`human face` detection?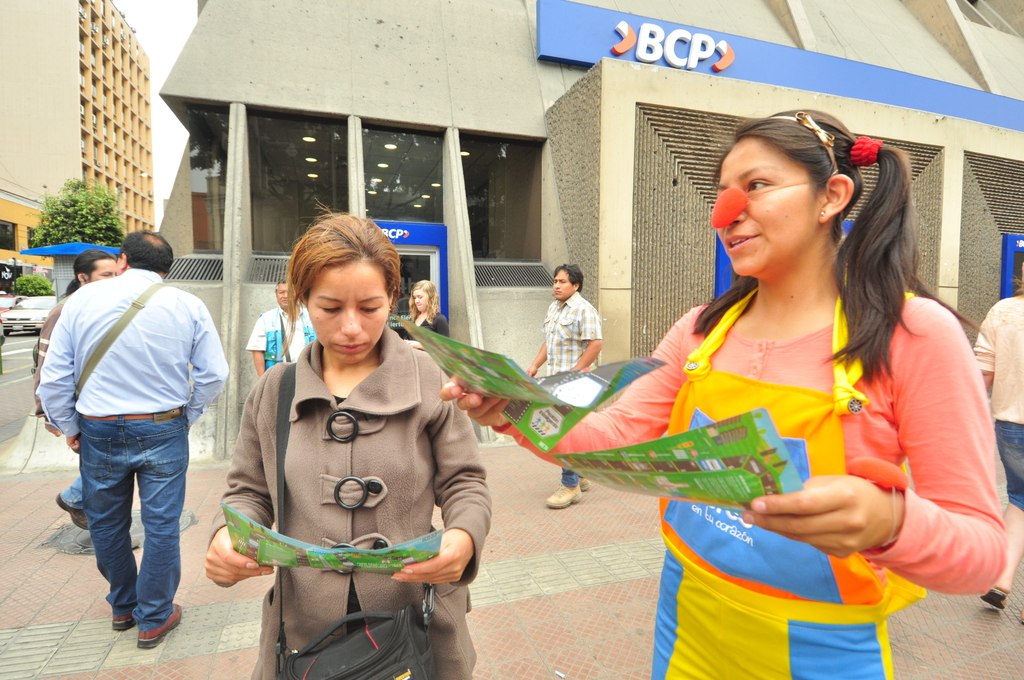
bbox=[307, 255, 384, 360]
